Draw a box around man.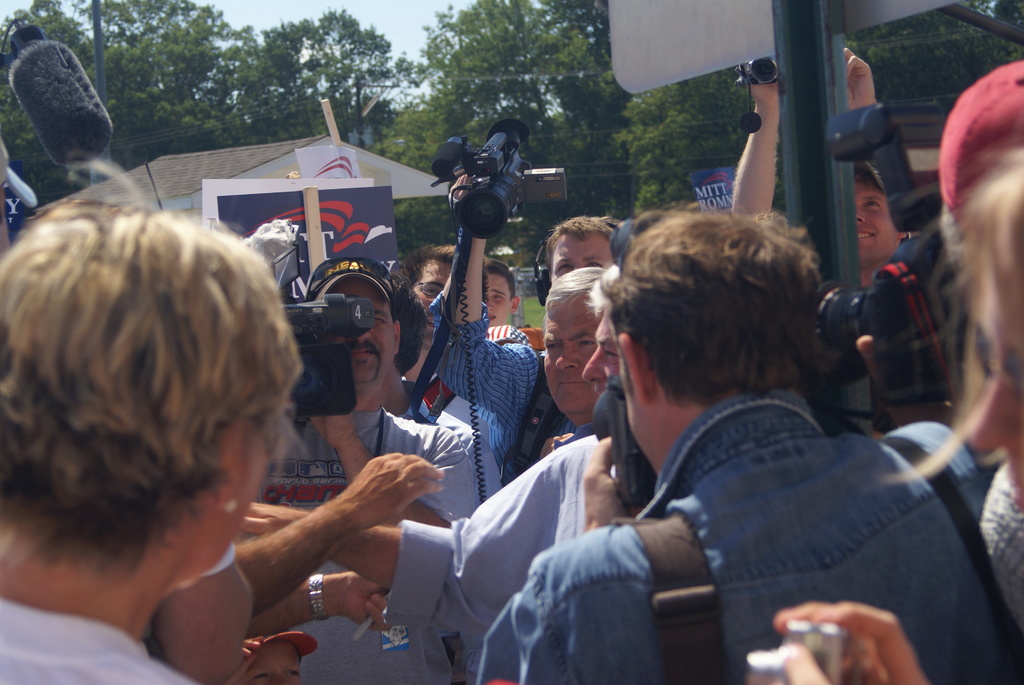
region(430, 168, 614, 473).
